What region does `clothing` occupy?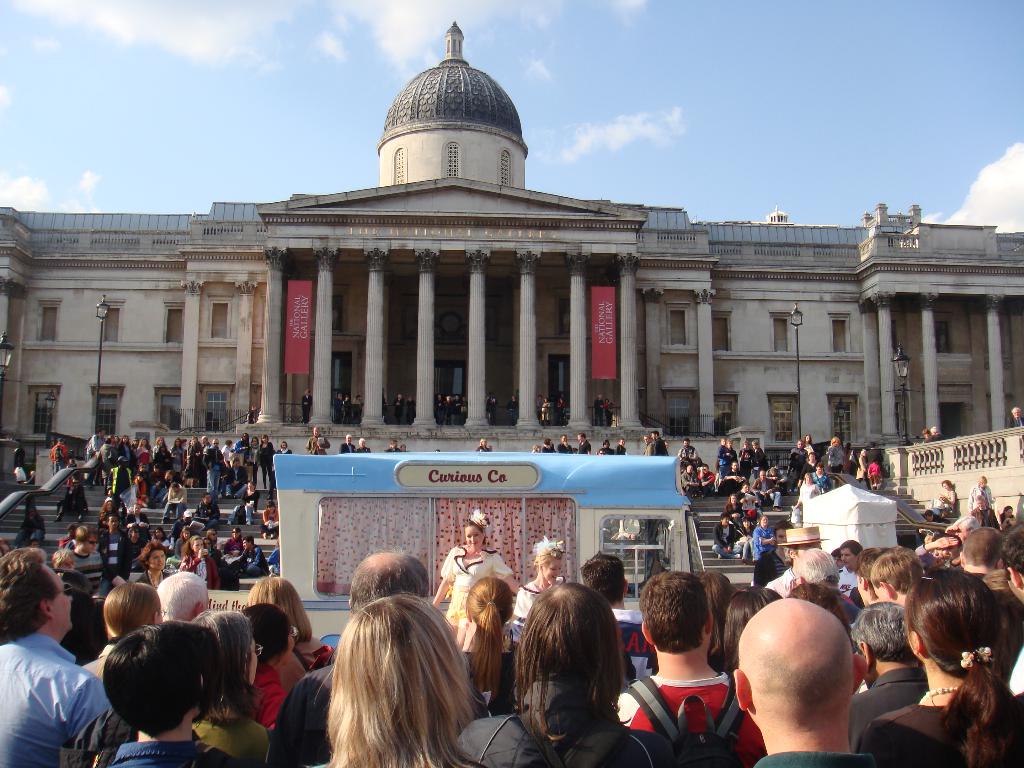
[x1=510, y1=578, x2=566, y2=645].
